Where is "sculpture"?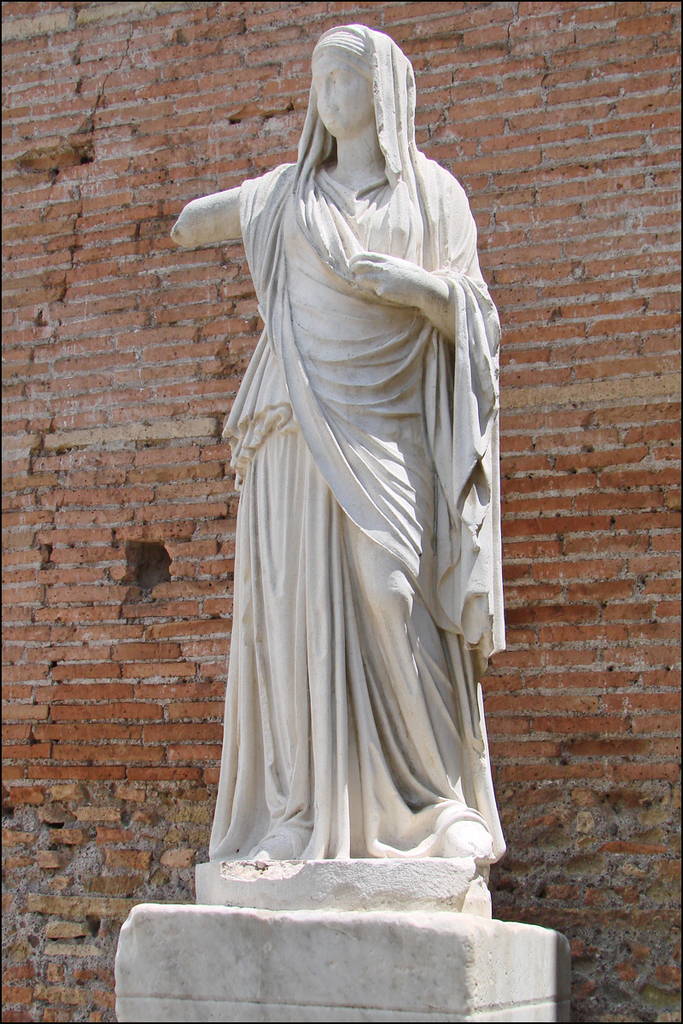
[left=193, top=19, right=520, bottom=922].
